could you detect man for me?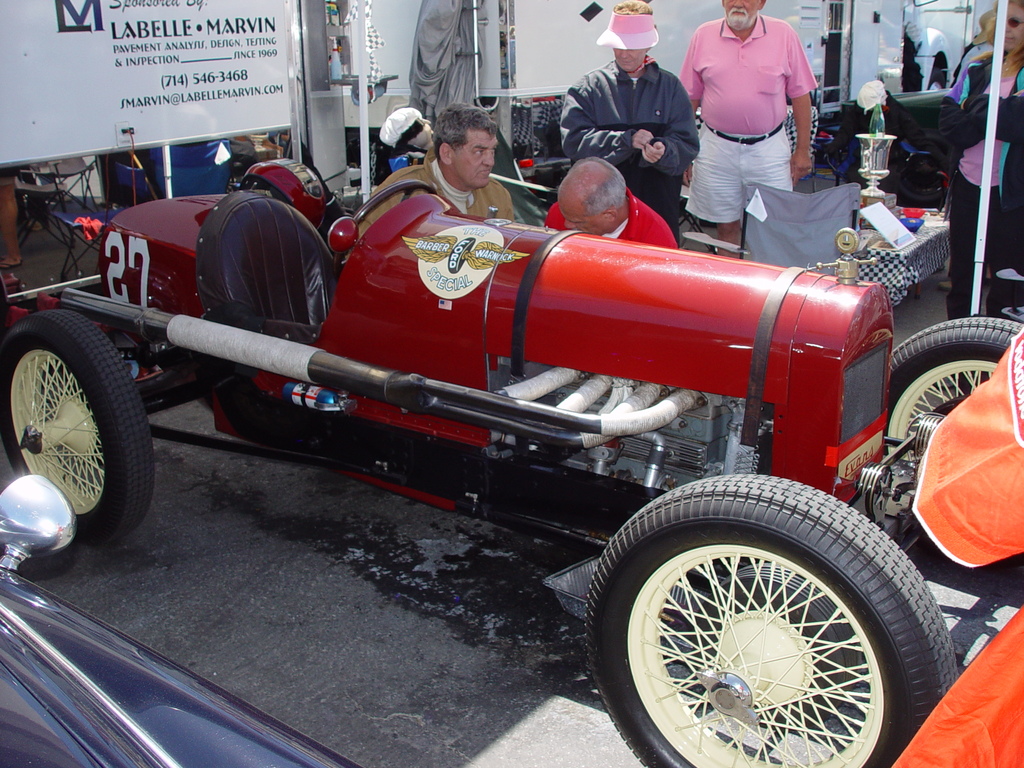
Detection result: select_region(776, 95, 830, 198).
